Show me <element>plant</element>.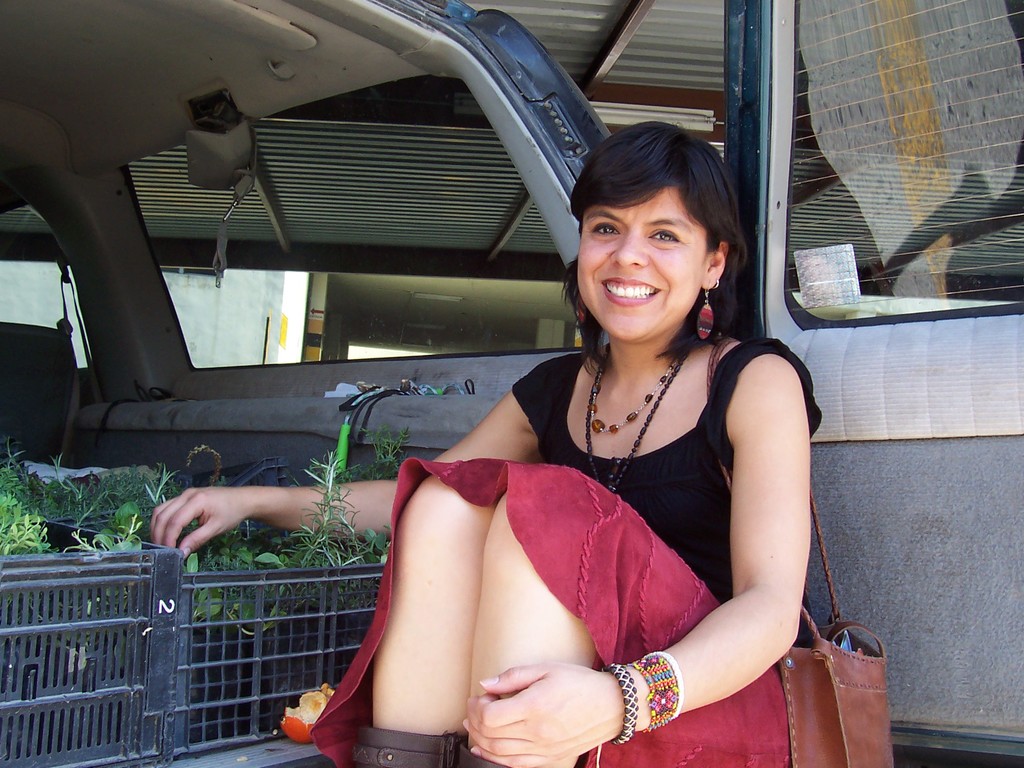
<element>plant</element> is here: rect(70, 497, 141, 662).
